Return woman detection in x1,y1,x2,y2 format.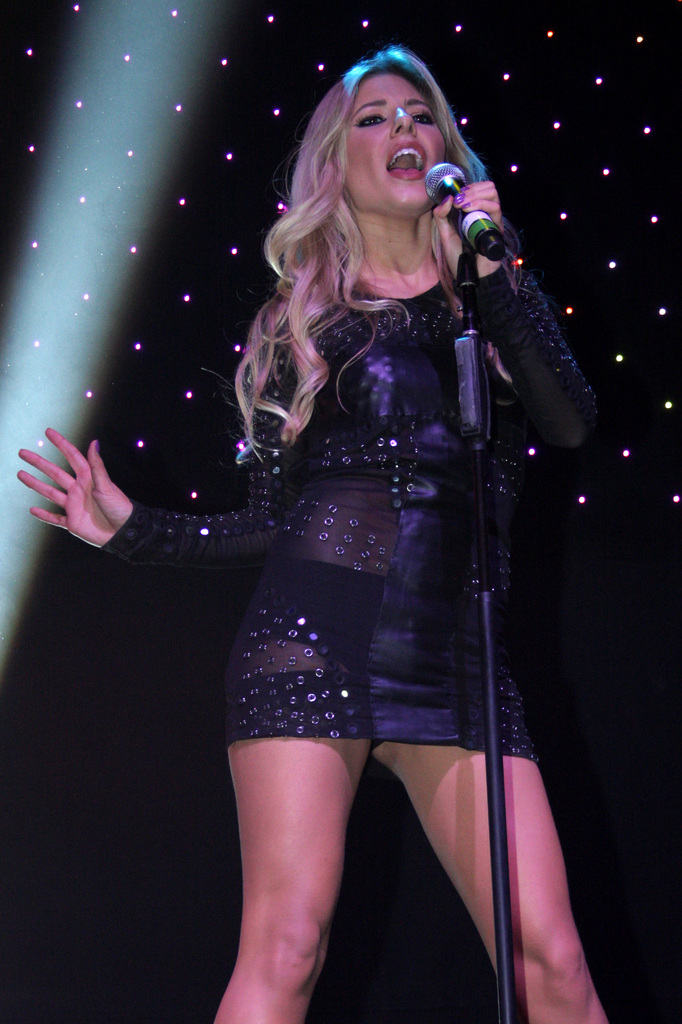
11,39,651,1021.
